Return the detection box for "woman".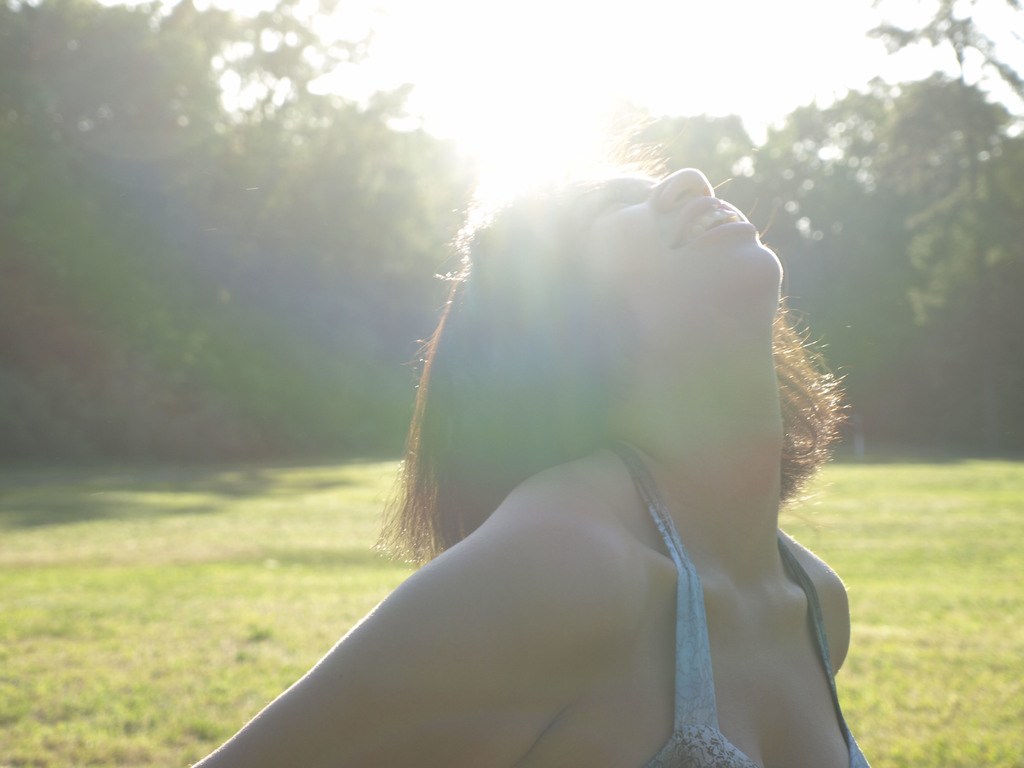
x1=200 y1=68 x2=895 y2=767.
